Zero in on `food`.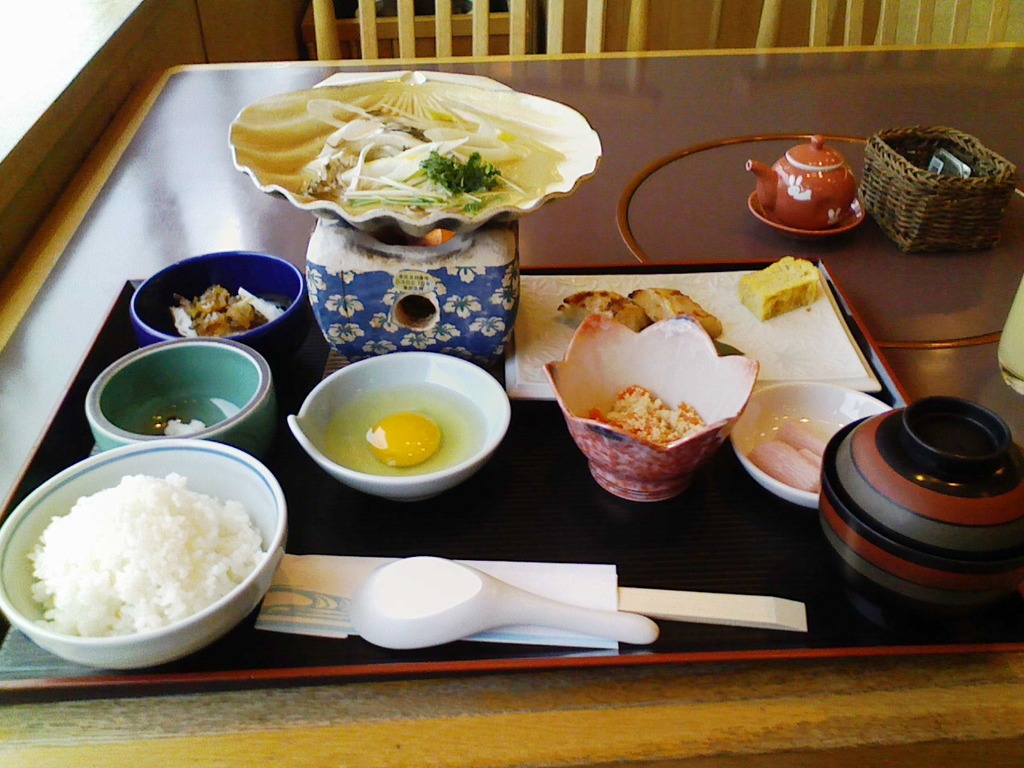
Zeroed in: (left=6, top=439, right=277, bottom=654).
